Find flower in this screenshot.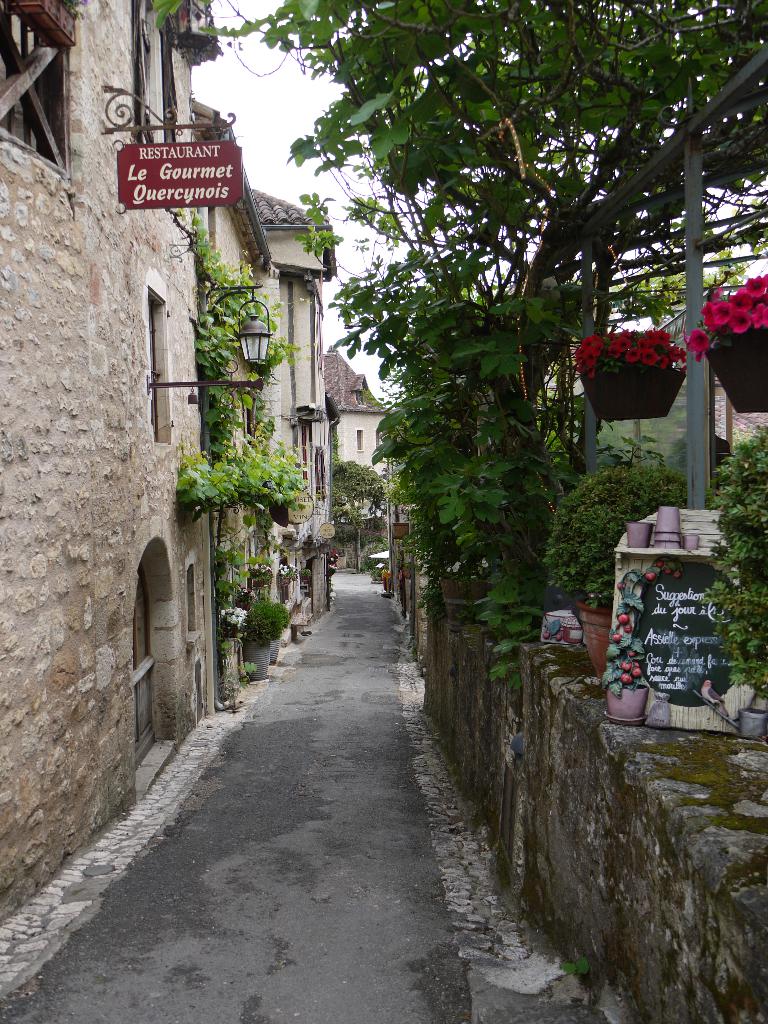
The bounding box for flower is region(686, 324, 708, 356).
